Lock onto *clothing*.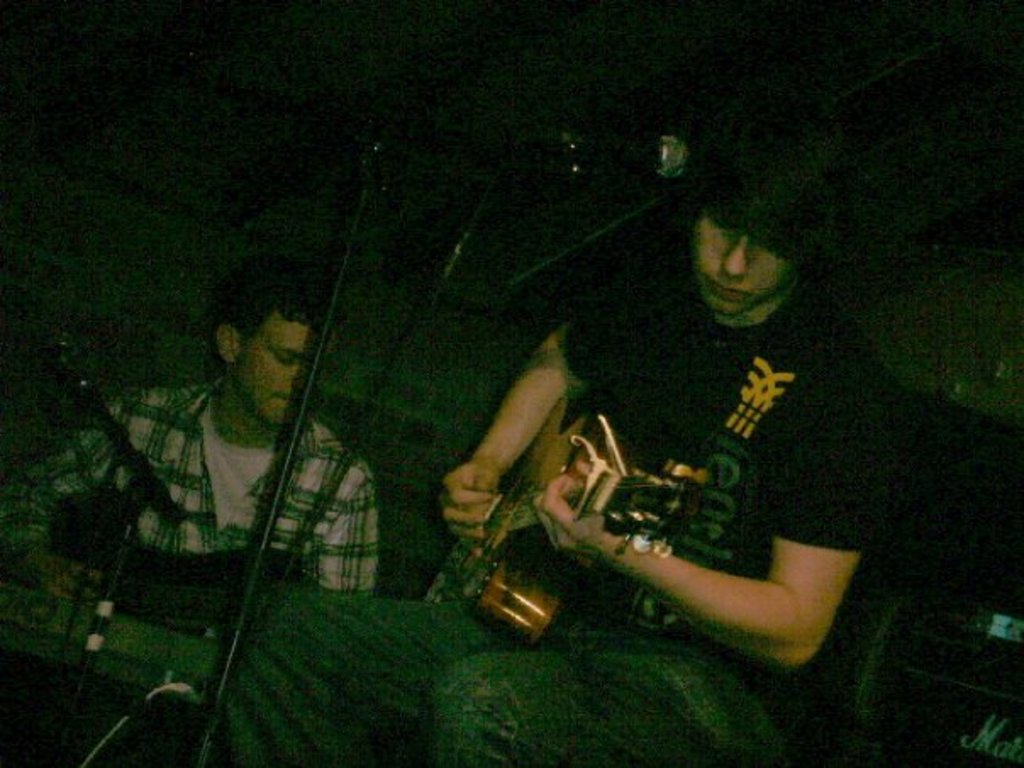
Locked: (x1=10, y1=370, x2=385, y2=627).
